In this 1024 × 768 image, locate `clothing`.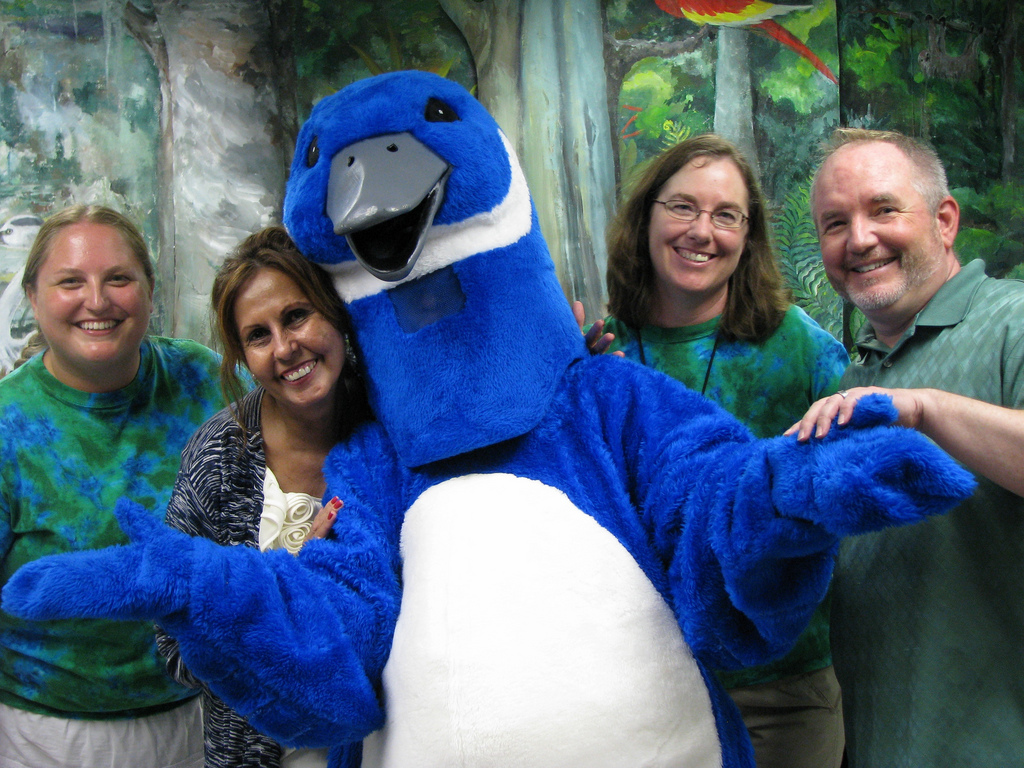
Bounding box: bbox=[598, 305, 863, 767].
